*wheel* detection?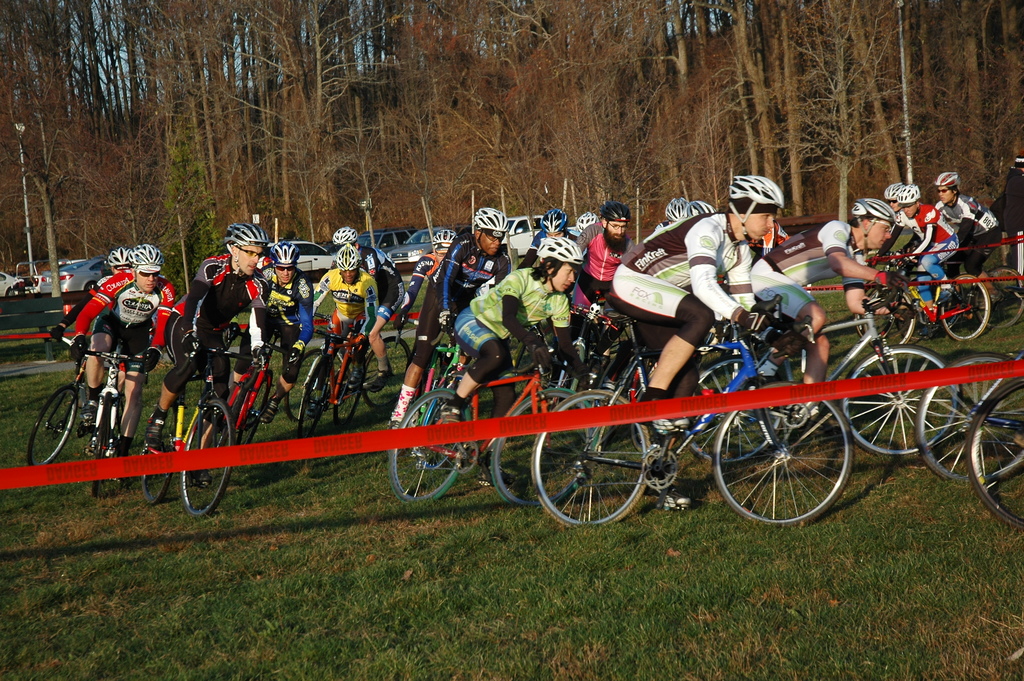
<region>940, 275, 991, 342</region>
